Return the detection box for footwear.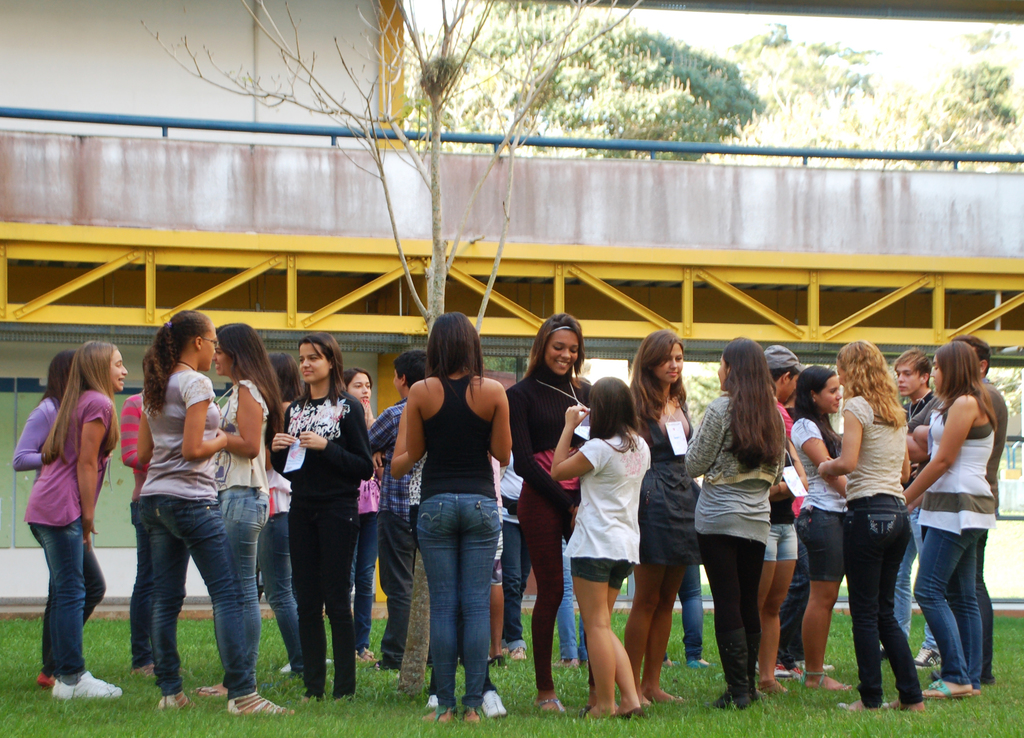
{"left": 557, "top": 657, "right": 579, "bottom": 669}.
